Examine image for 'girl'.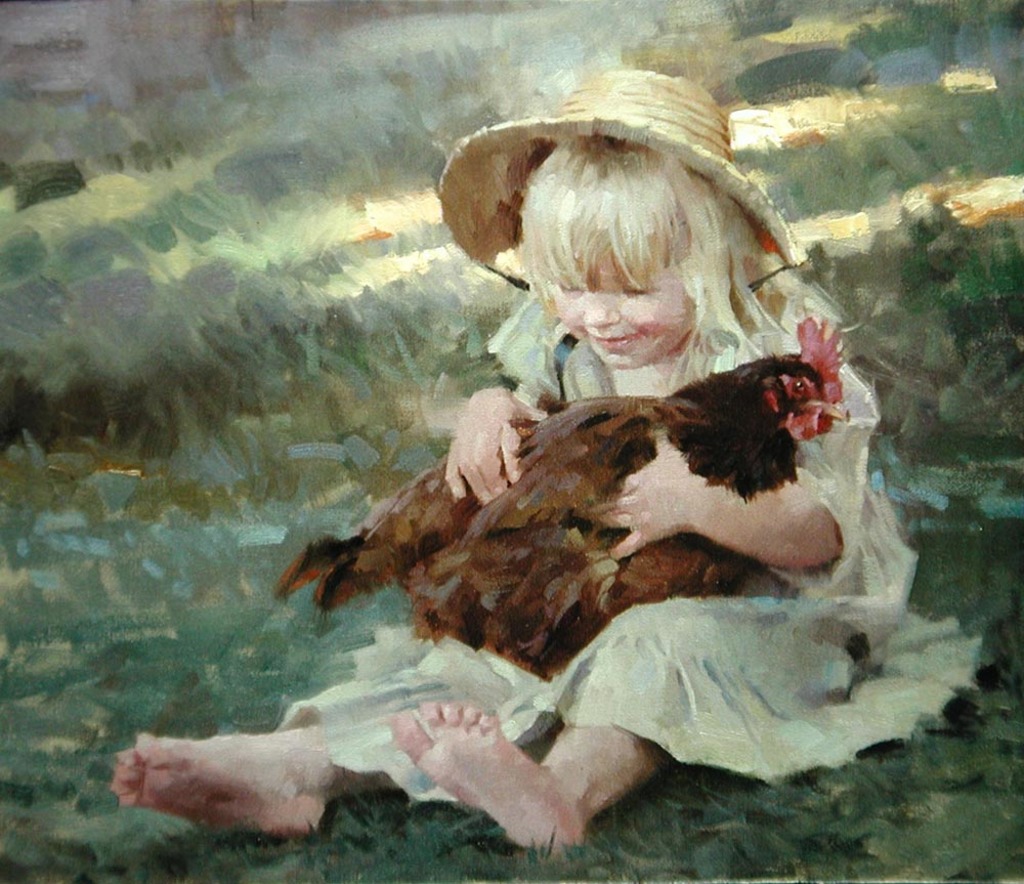
Examination result: <bbox>90, 31, 988, 846</bbox>.
